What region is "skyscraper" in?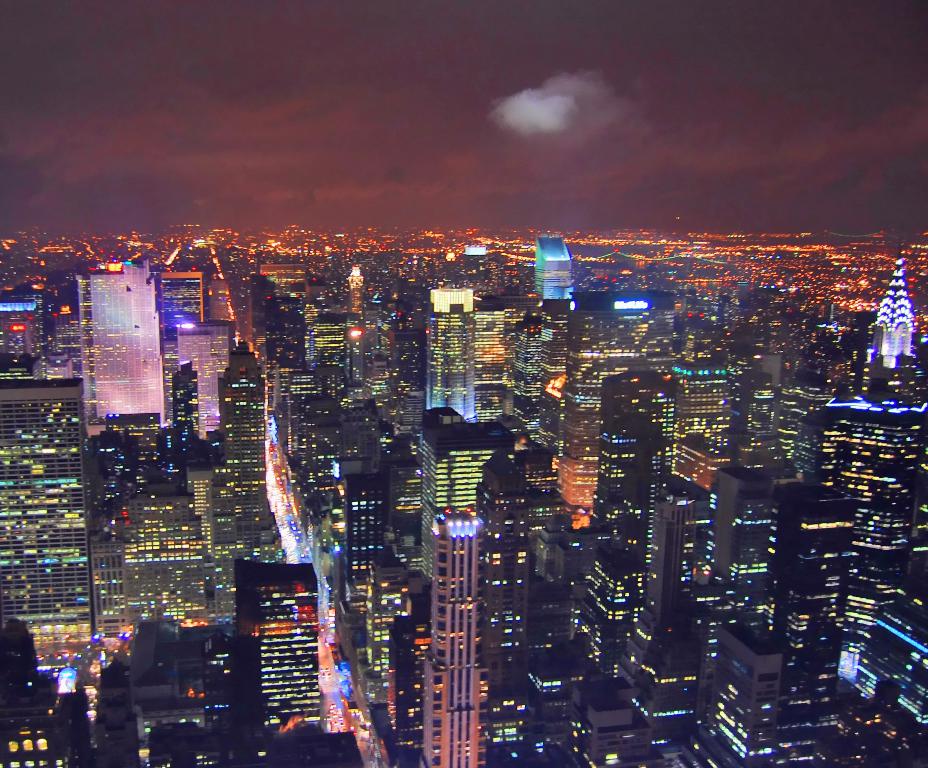
x1=480 y1=446 x2=581 y2=680.
